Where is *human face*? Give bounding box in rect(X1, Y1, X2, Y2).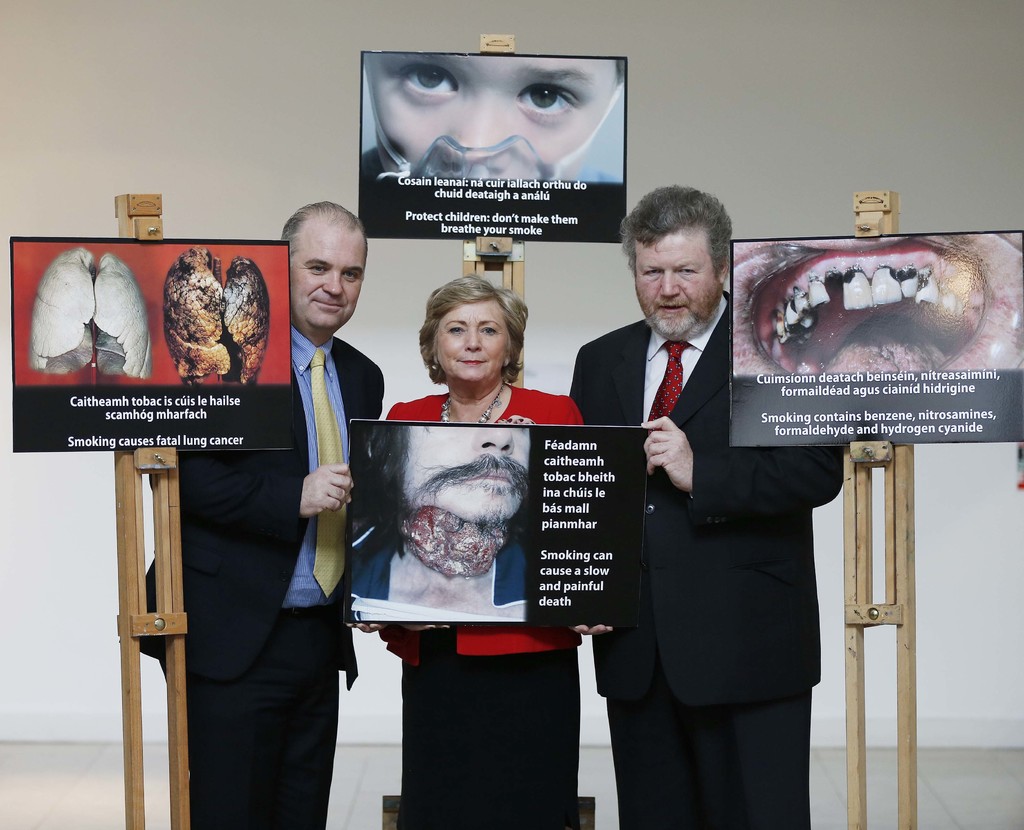
rect(369, 58, 622, 179).
